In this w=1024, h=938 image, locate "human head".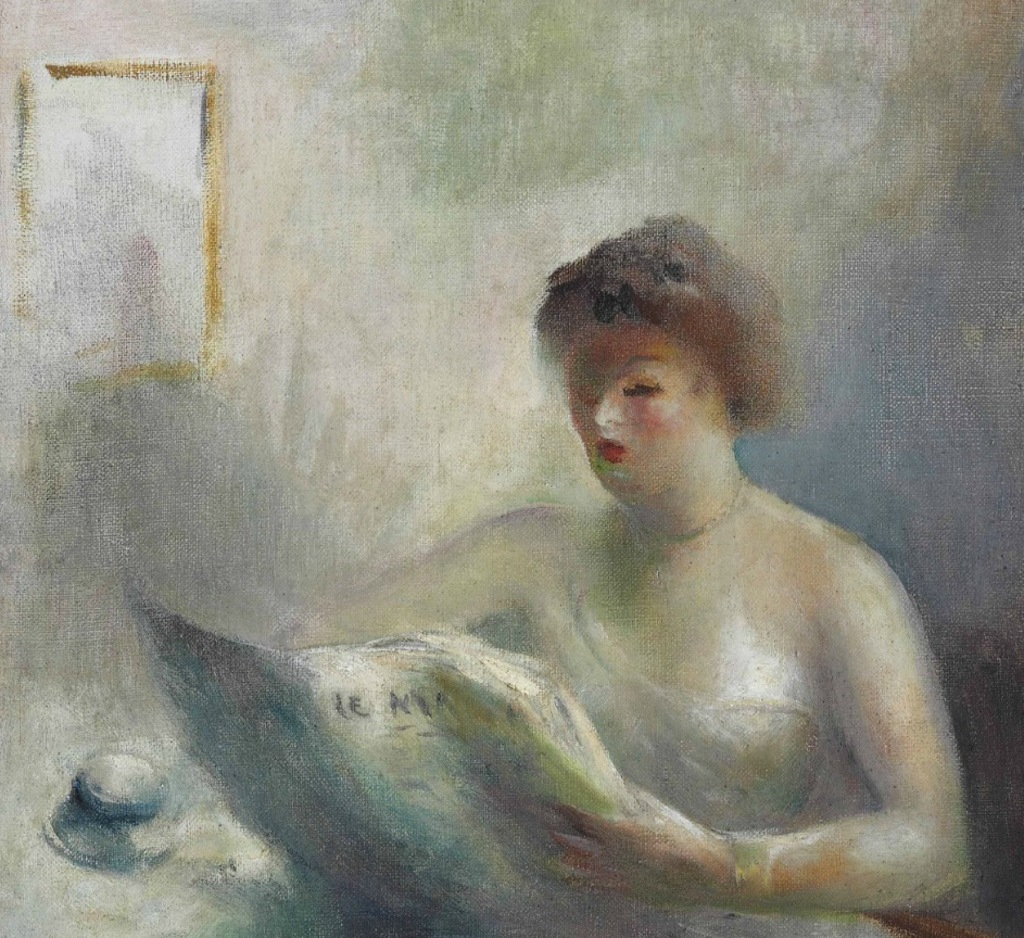
Bounding box: 511,212,808,527.
